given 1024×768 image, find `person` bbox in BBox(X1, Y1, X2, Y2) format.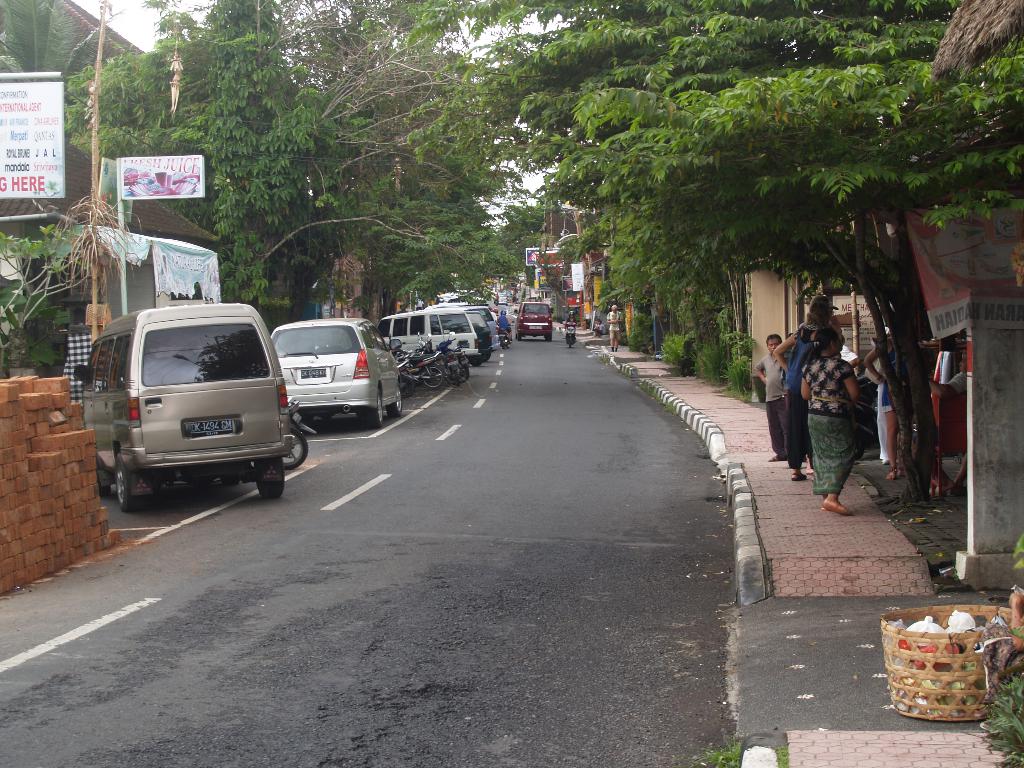
BBox(836, 344, 861, 371).
